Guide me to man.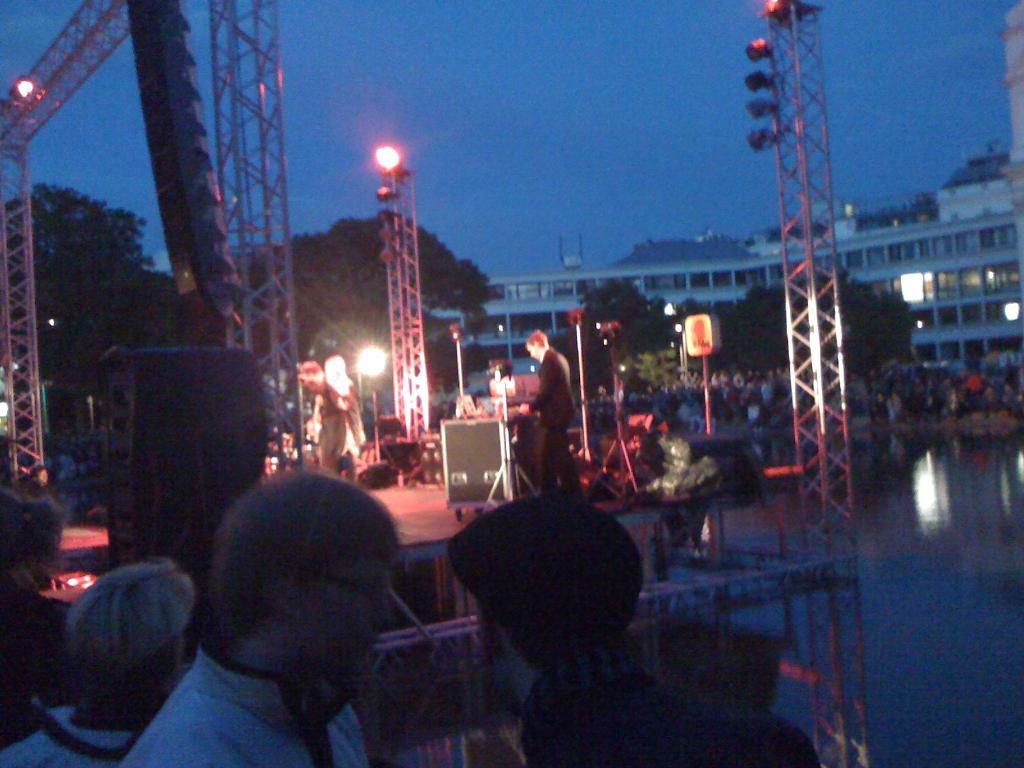
Guidance: 114:440:420:765.
